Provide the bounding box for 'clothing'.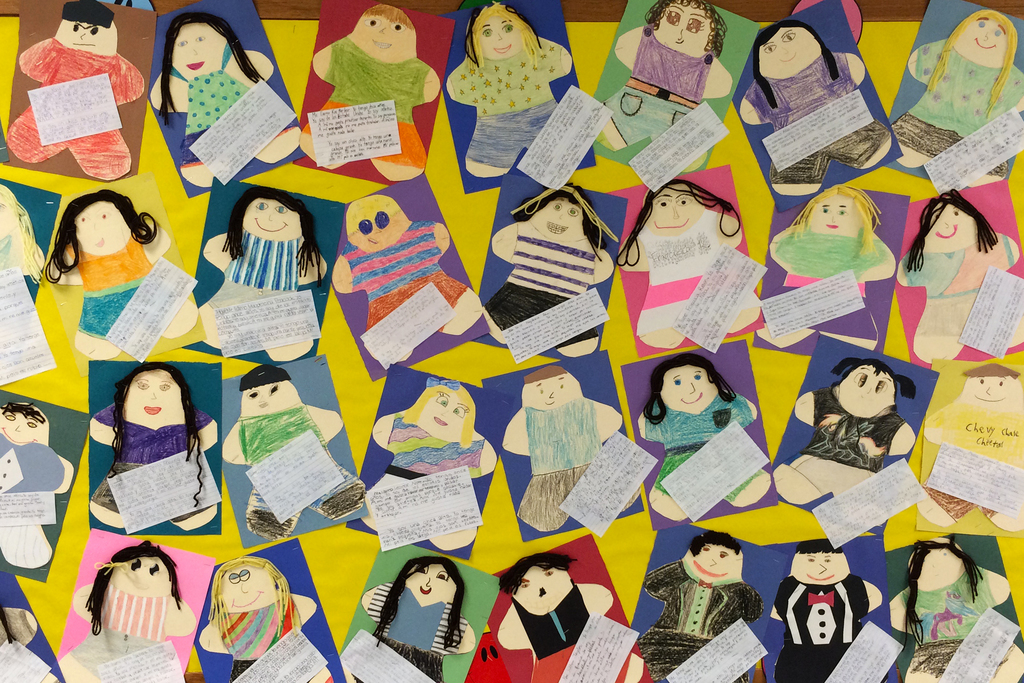
[59,233,180,342].
